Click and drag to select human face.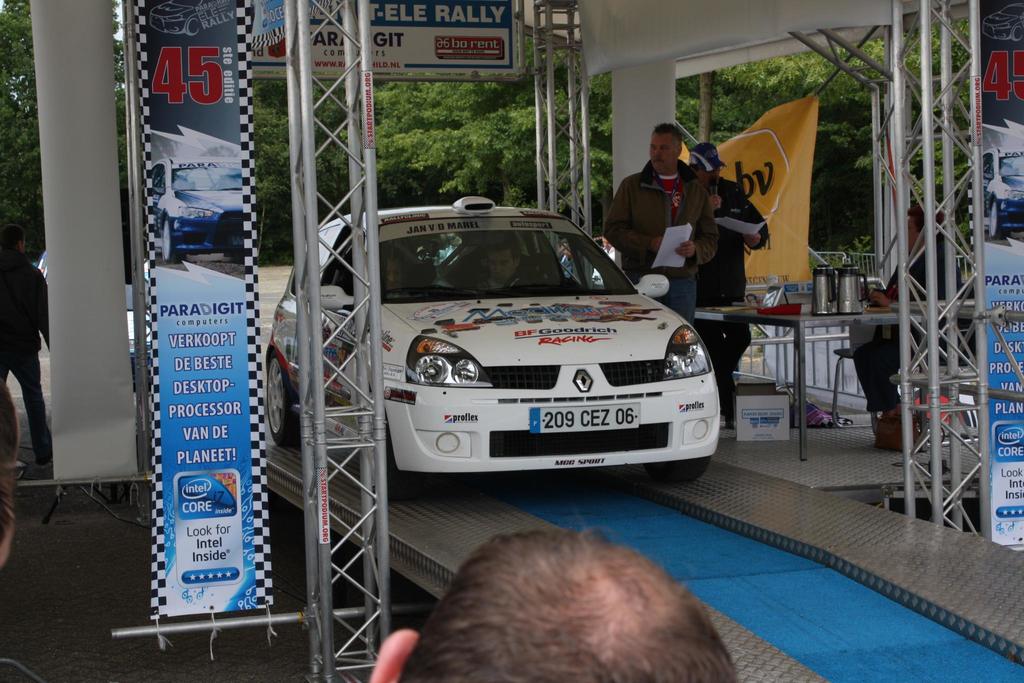
Selection: 908, 215, 922, 253.
